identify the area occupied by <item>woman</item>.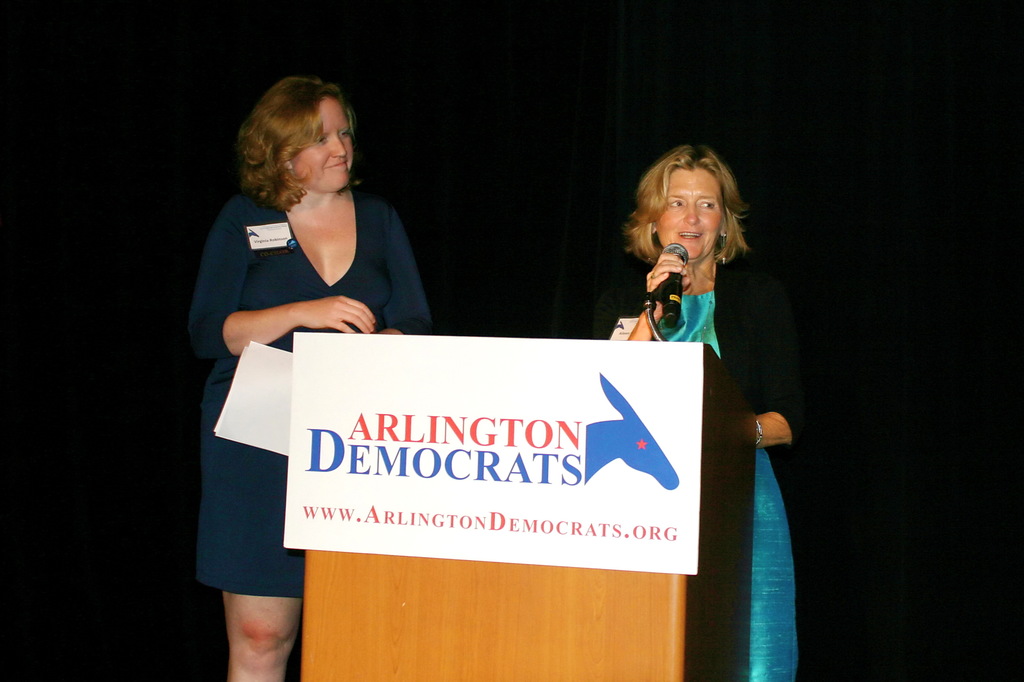
Area: 596:141:812:681.
